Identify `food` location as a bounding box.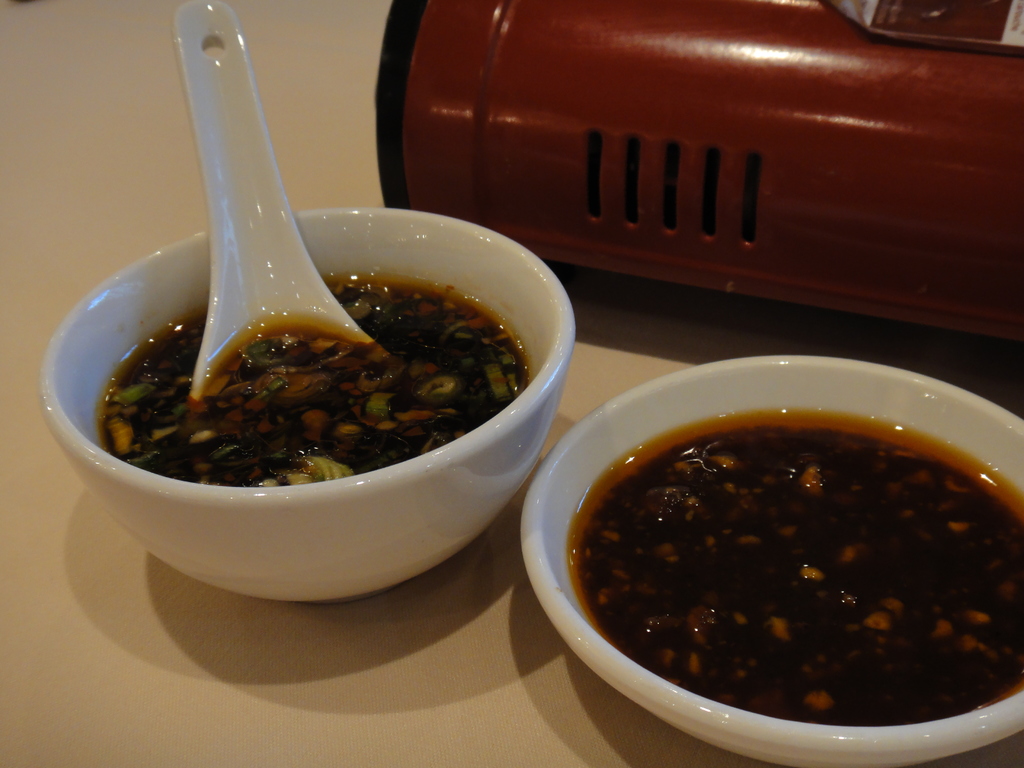
97,273,539,487.
